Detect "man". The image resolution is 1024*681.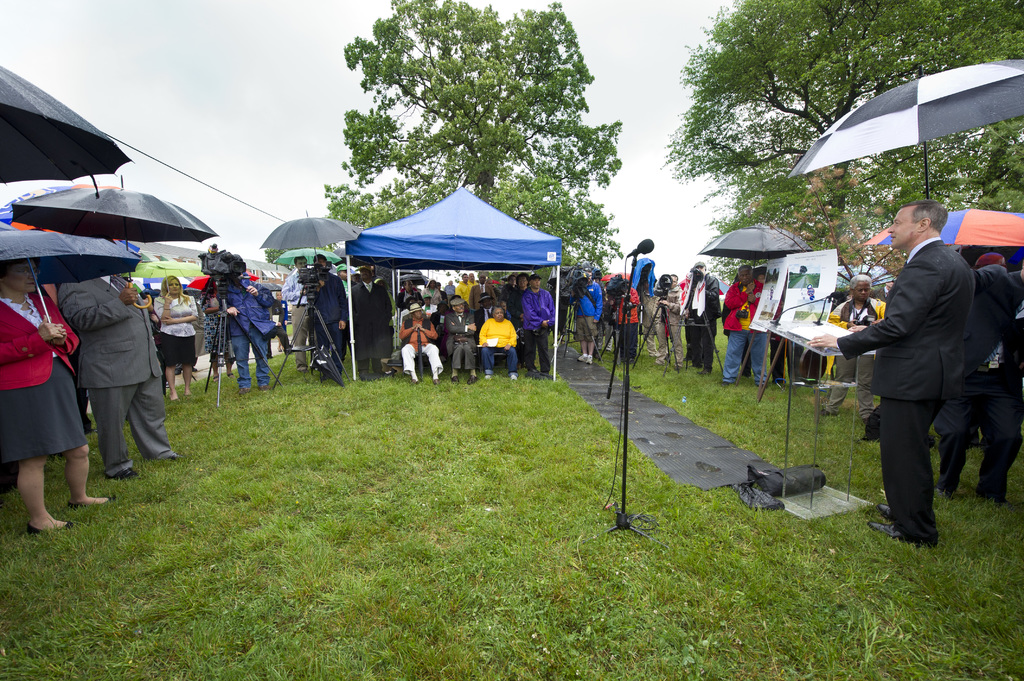
<region>564, 257, 618, 364</region>.
